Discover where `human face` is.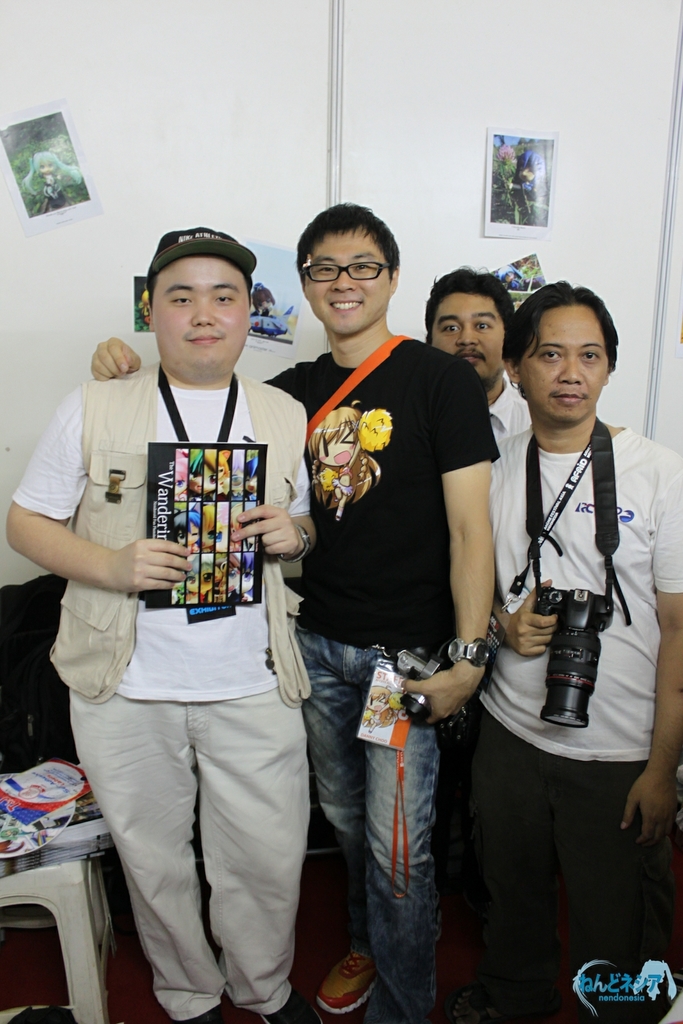
Discovered at 431 291 508 383.
